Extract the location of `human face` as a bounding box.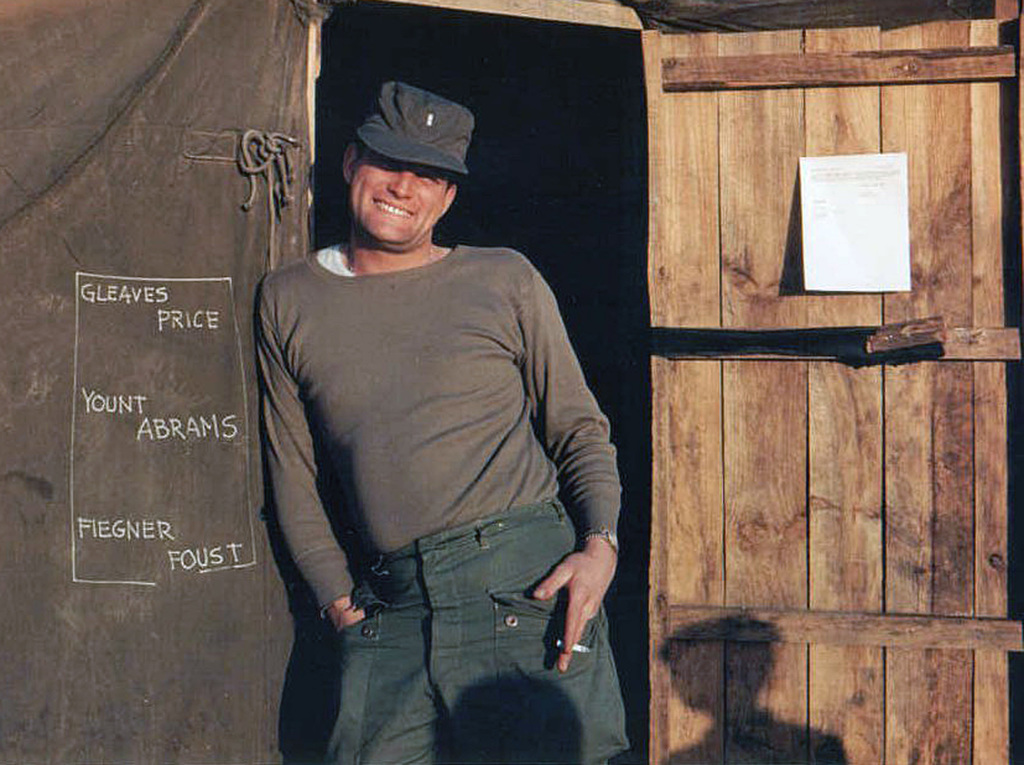
<box>348,145,448,246</box>.
